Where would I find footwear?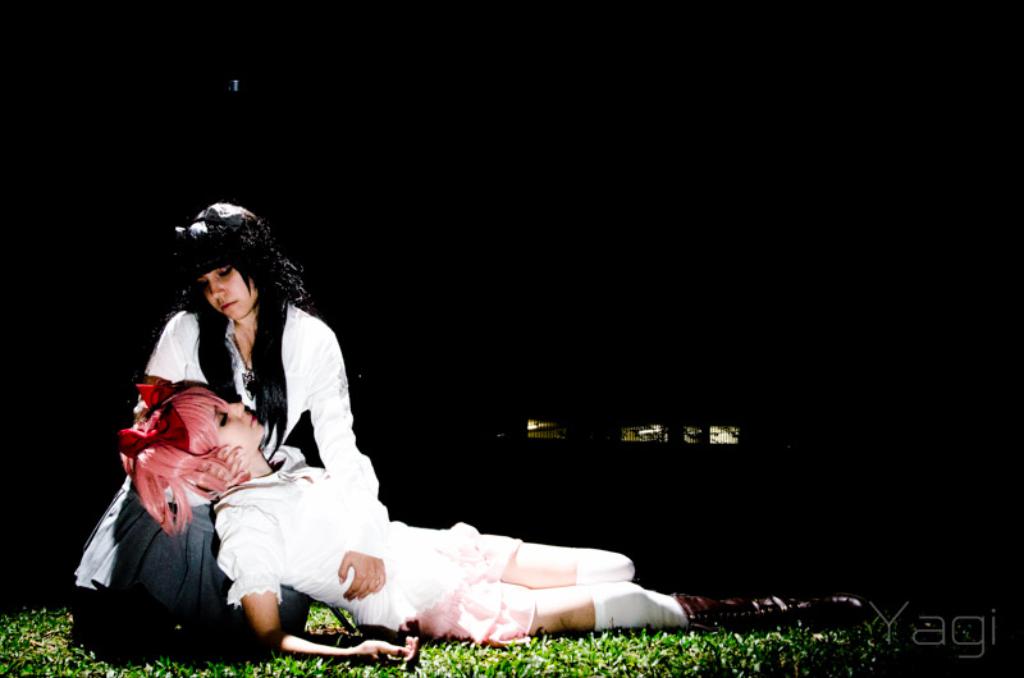
At [671, 592, 869, 629].
